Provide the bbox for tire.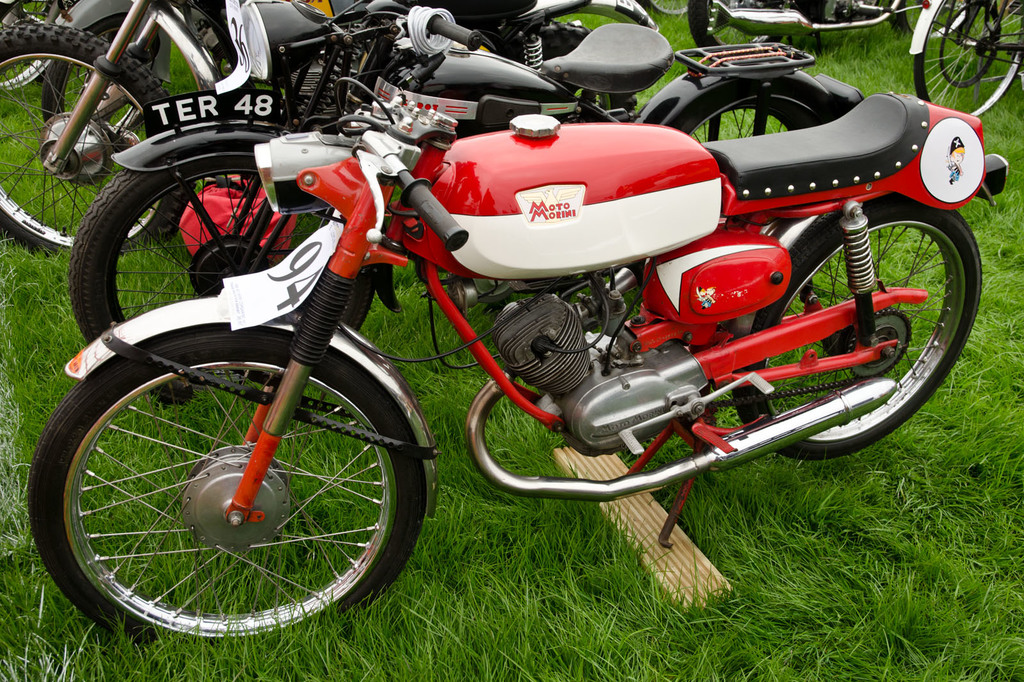
BBox(689, 0, 788, 53).
